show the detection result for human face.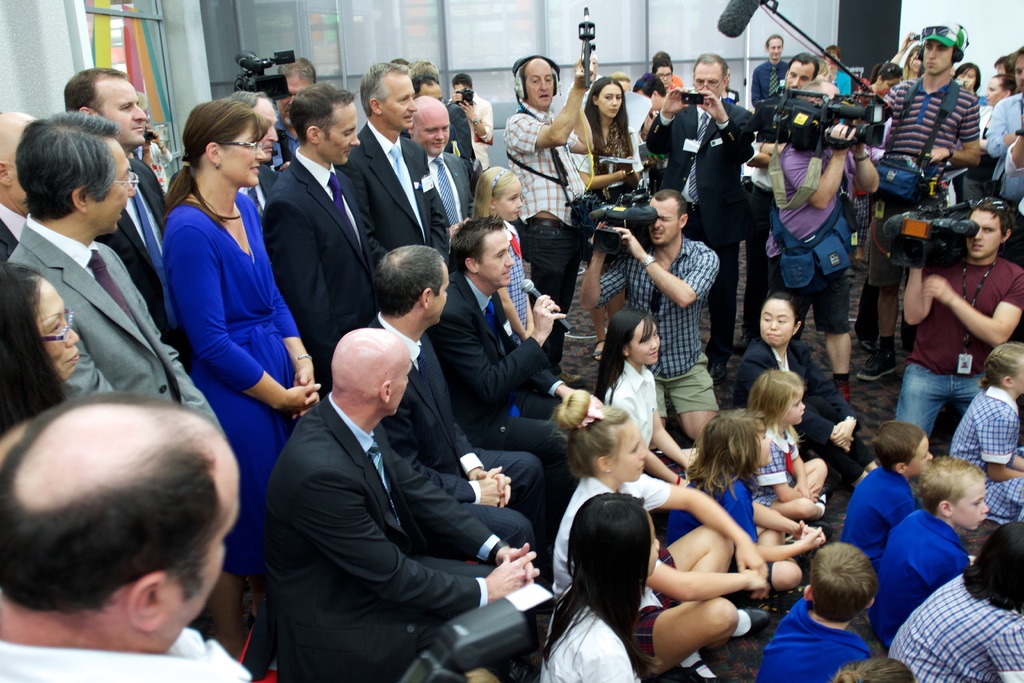
<region>477, 229, 512, 286</region>.
